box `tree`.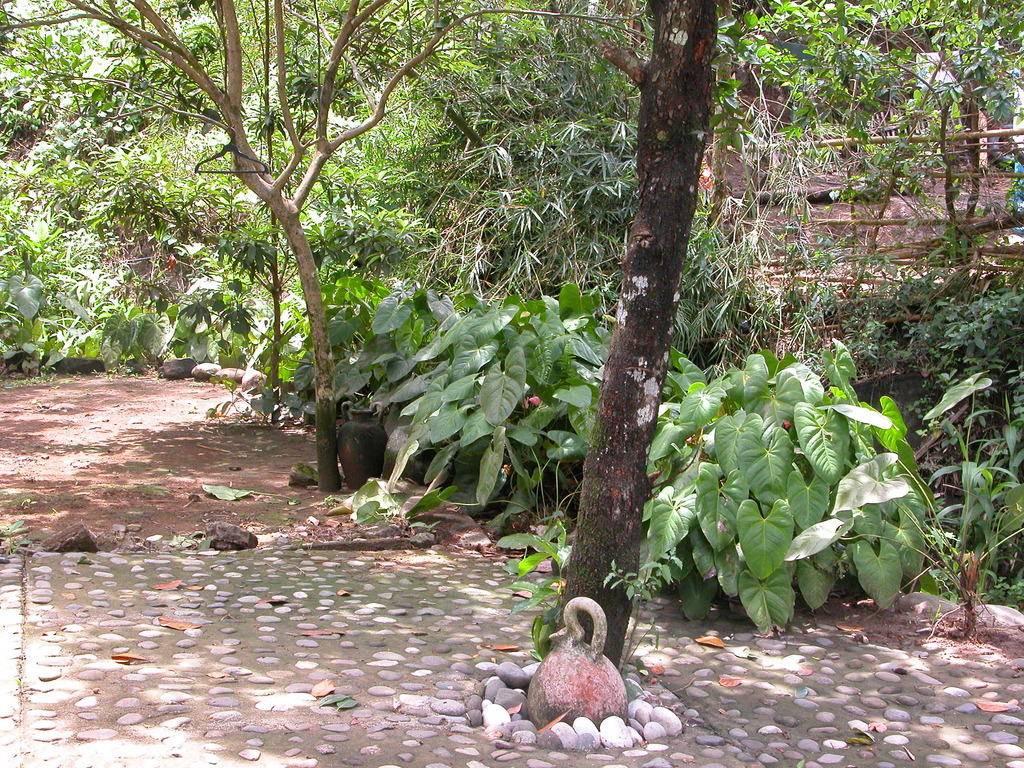
rect(0, 0, 656, 492).
